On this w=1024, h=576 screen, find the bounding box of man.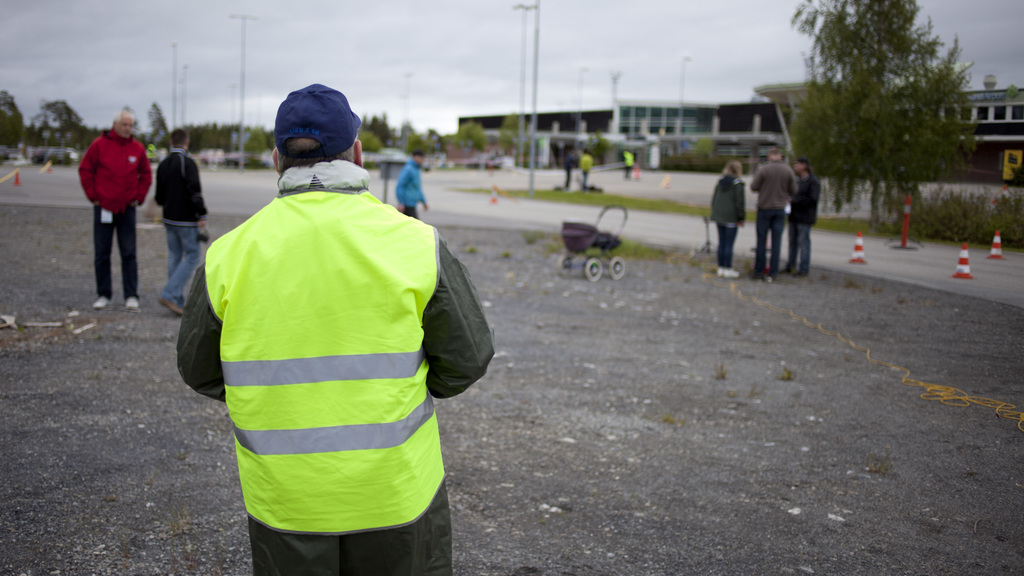
Bounding box: [751,146,794,278].
